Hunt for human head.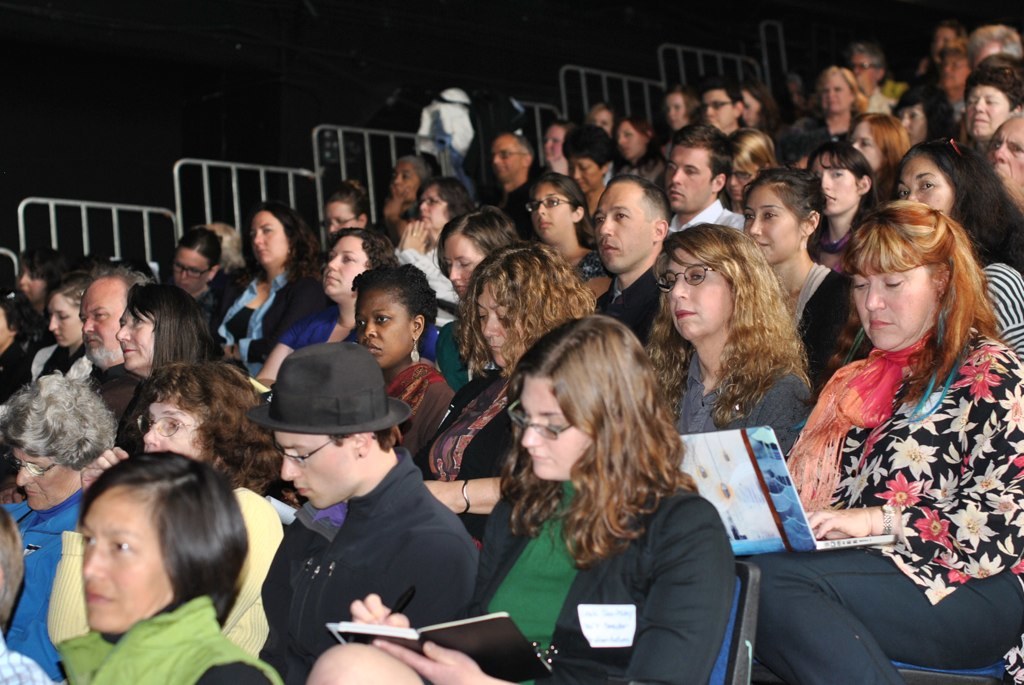
Hunted down at 809, 145, 873, 212.
